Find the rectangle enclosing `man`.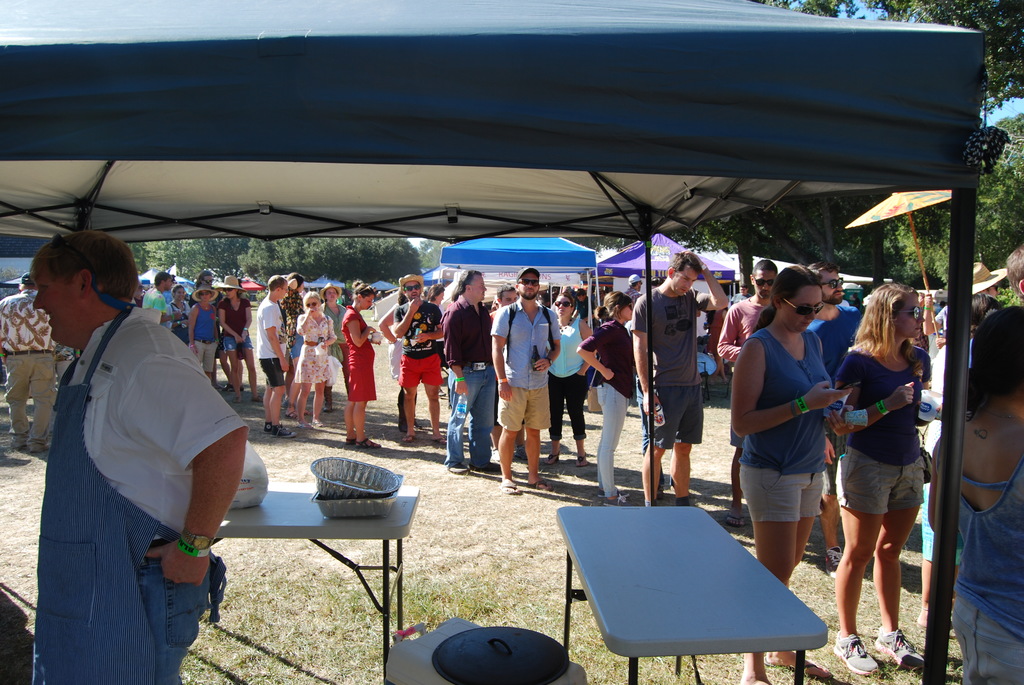
(left=573, top=286, right=596, bottom=326).
